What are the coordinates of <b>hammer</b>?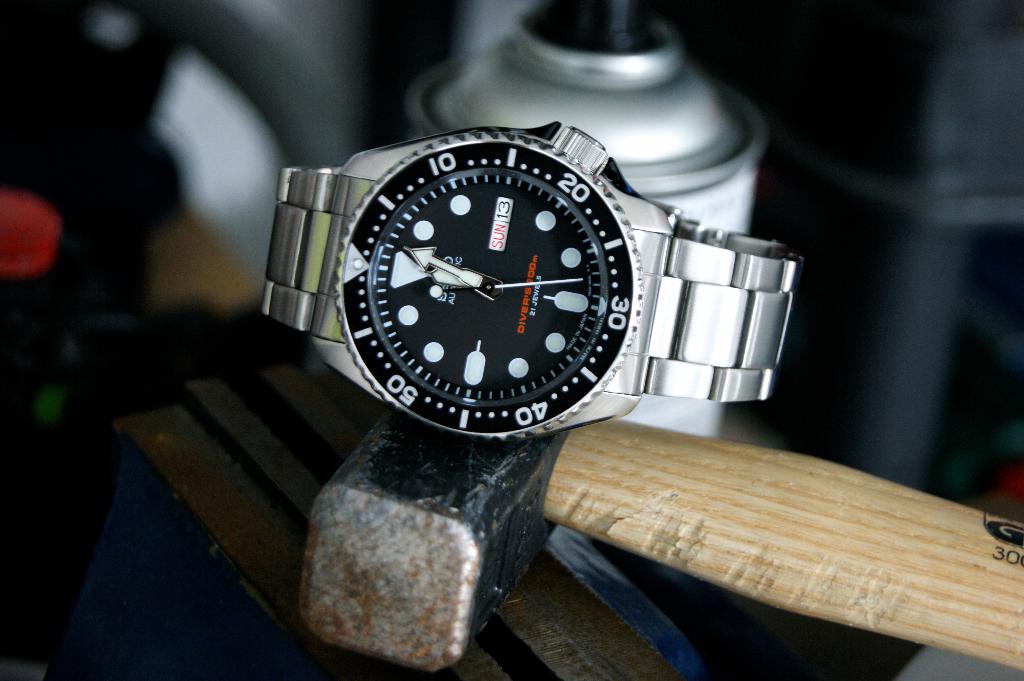
(284, 412, 1023, 674).
